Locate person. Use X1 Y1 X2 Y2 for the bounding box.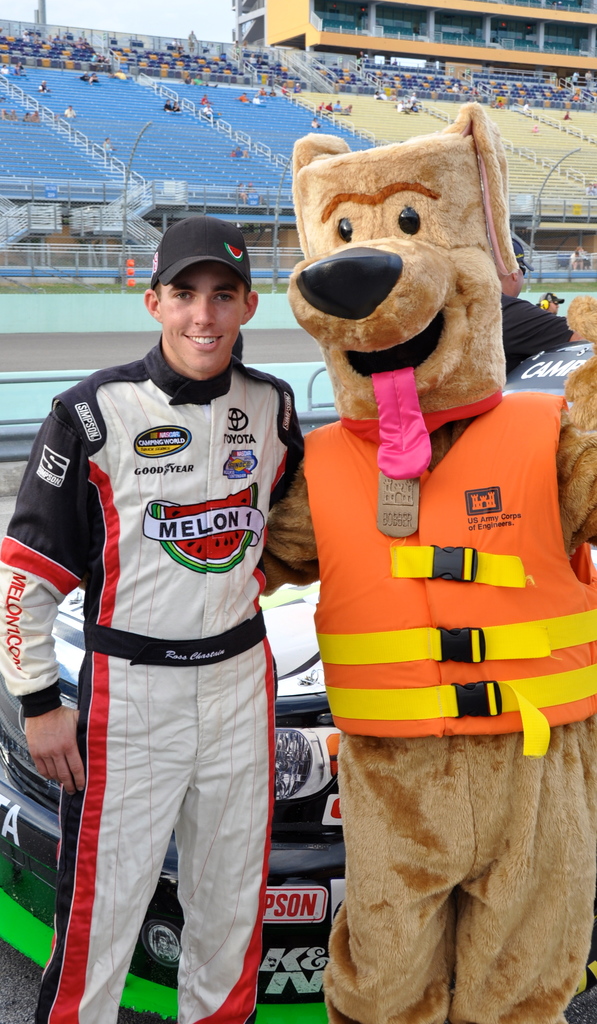
523 100 532 120.
